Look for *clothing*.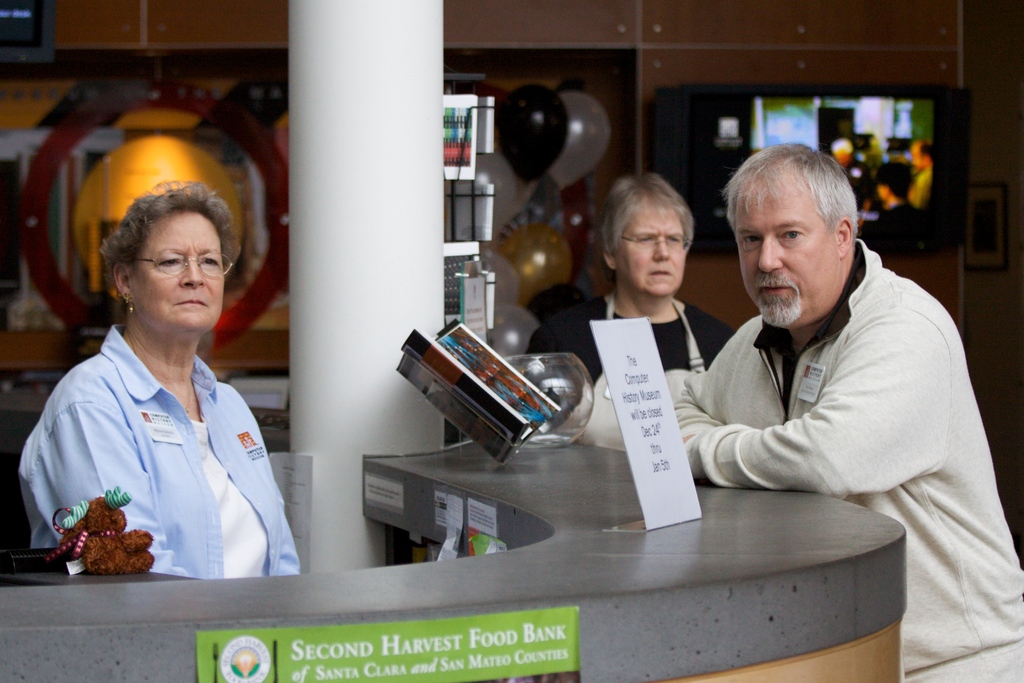
Found: (911,167,934,211).
